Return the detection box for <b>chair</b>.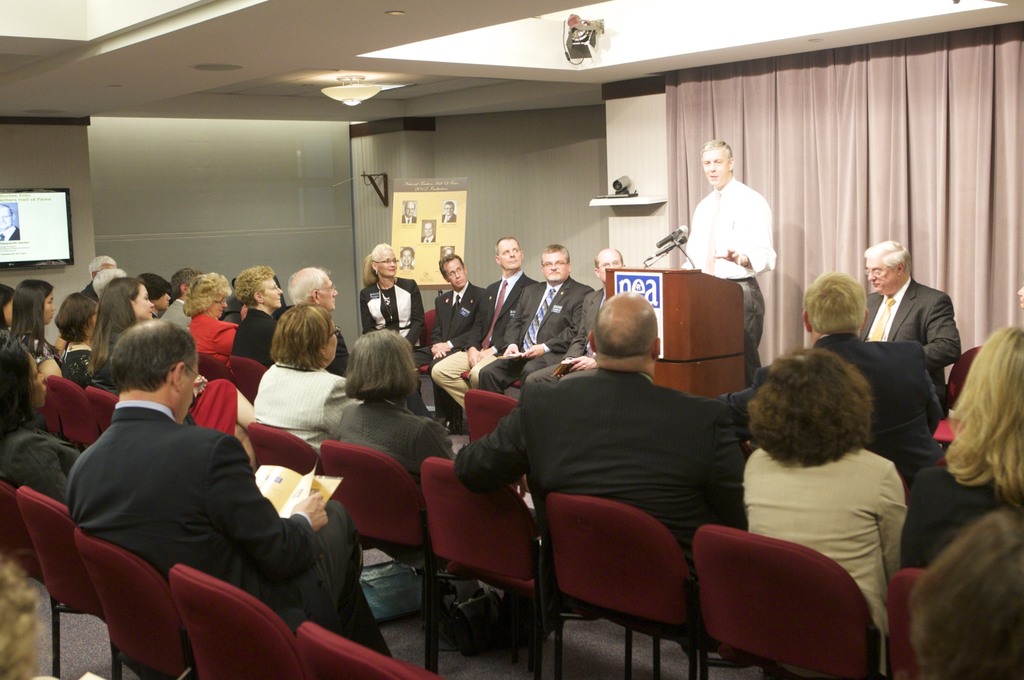
(47,375,101,447).
